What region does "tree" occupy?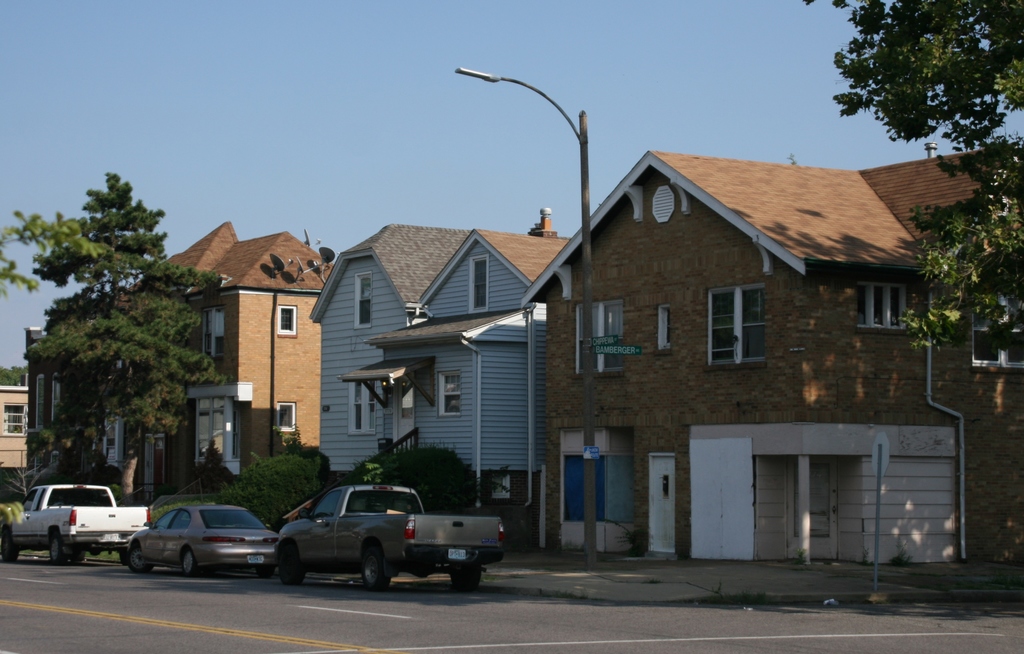
[799, 0, 1023, 361].
